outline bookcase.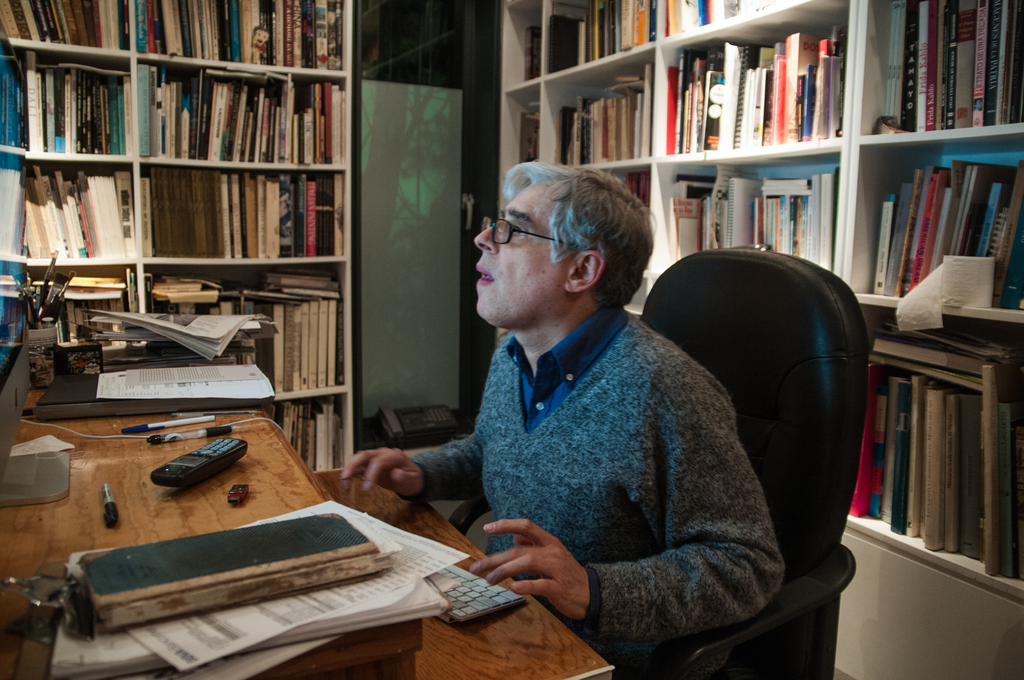
Outline: [497, 0, 1023, 603].
